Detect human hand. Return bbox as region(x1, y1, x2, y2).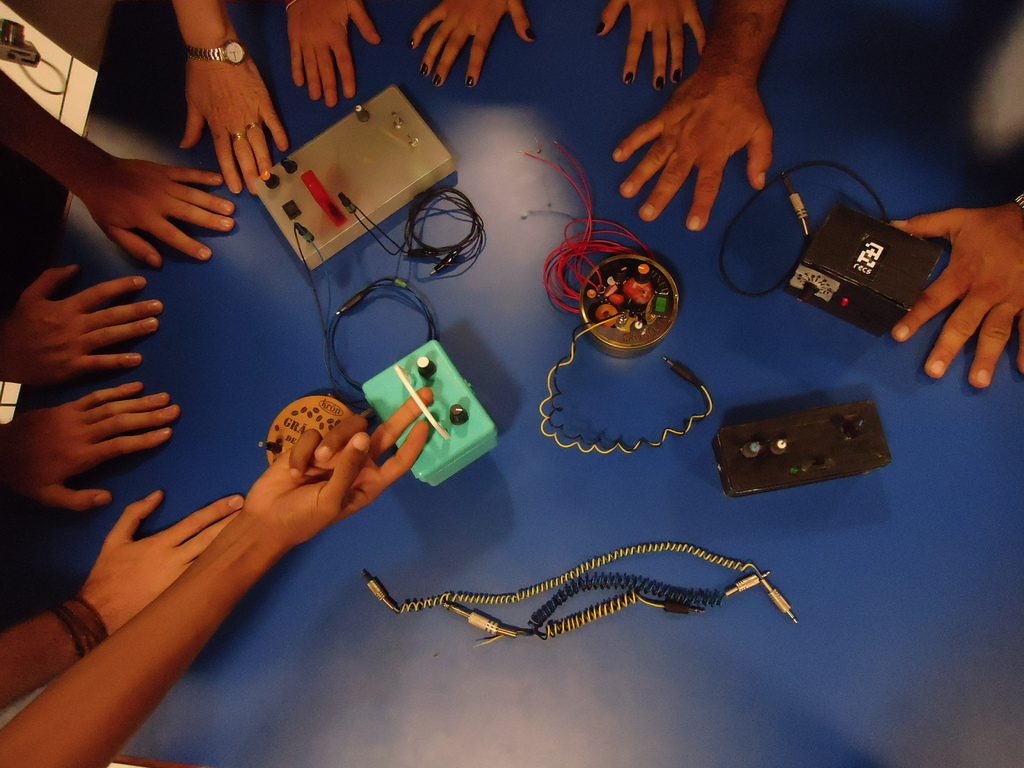
region(590, 0, 710, 94).
